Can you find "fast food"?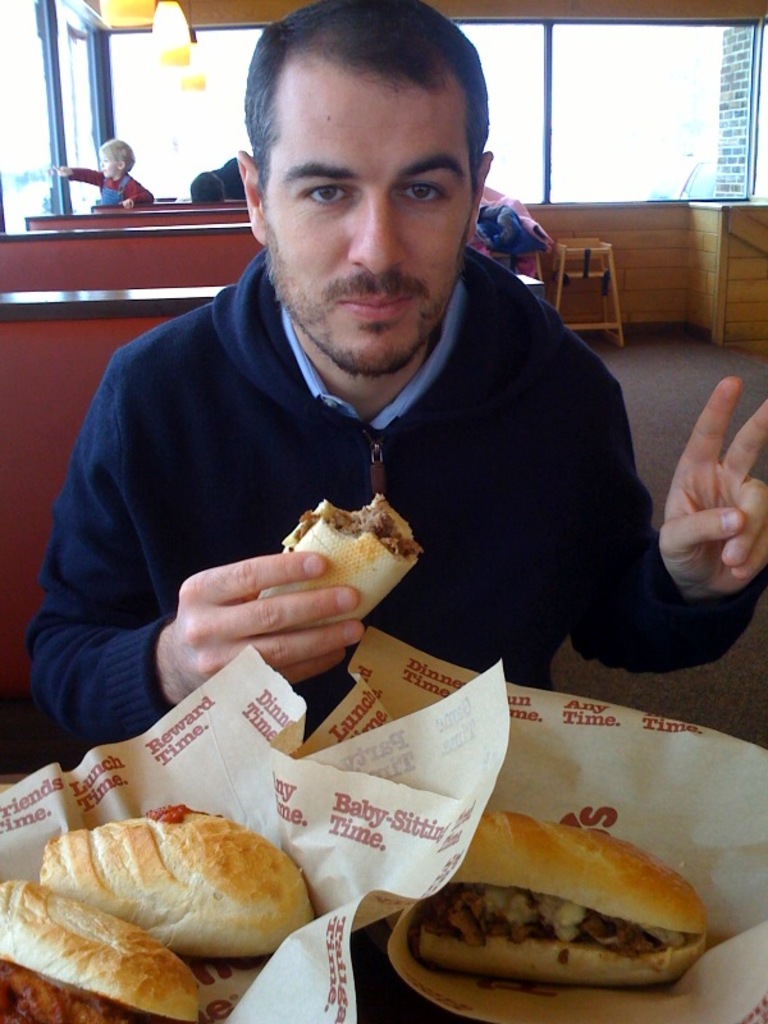
Yes, bounding box: region(36, 808, 315, 960).
